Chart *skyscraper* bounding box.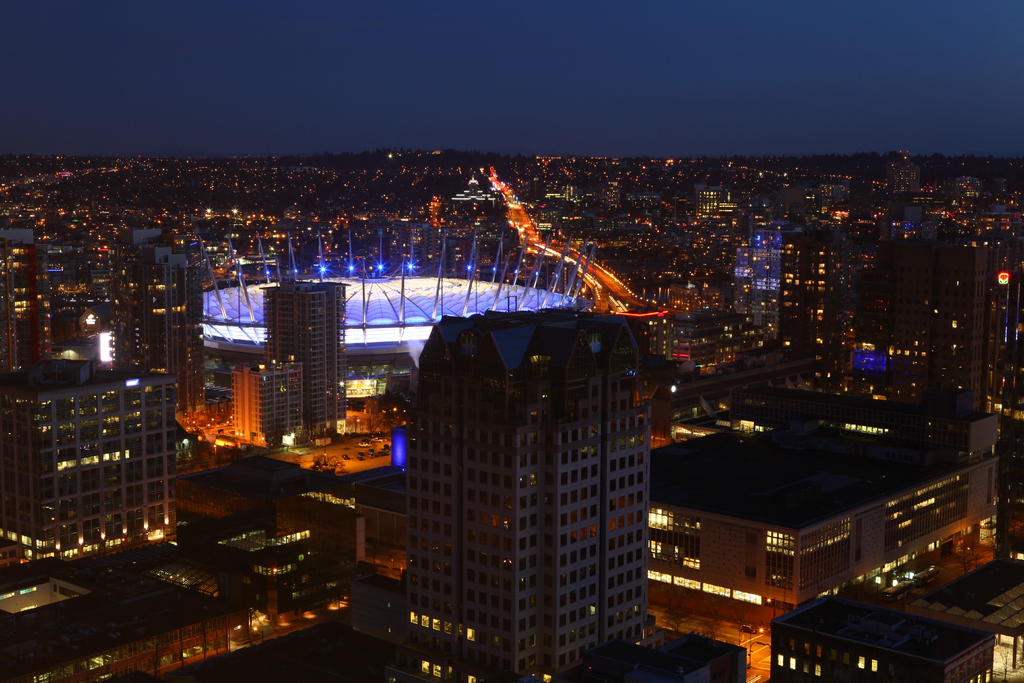
Charted: <bbox>259, 273, 351, 448</bbox>.
